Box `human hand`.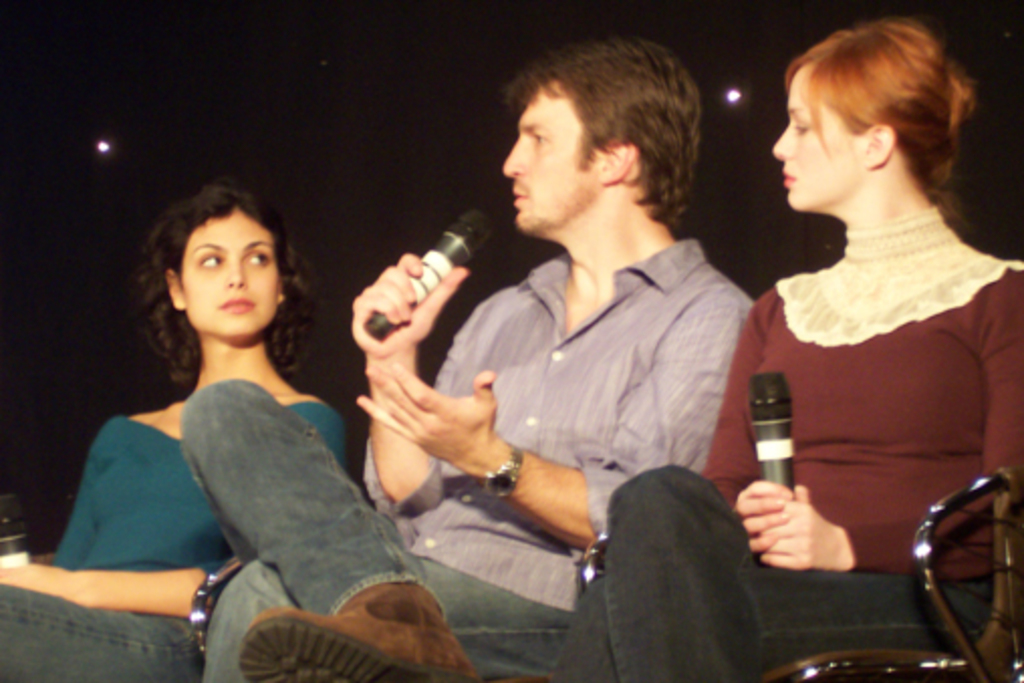
<region>349, 248, 472, 359</region>.
